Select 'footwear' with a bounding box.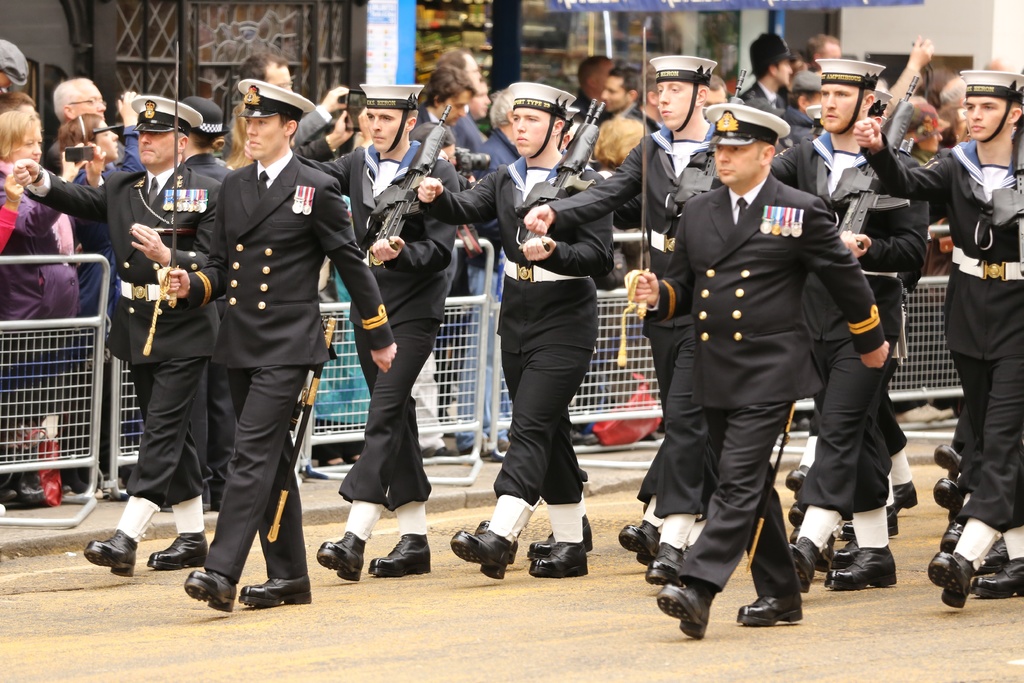
{"left": 736, "top": 589, "right": 803, "bottom": 627}.
